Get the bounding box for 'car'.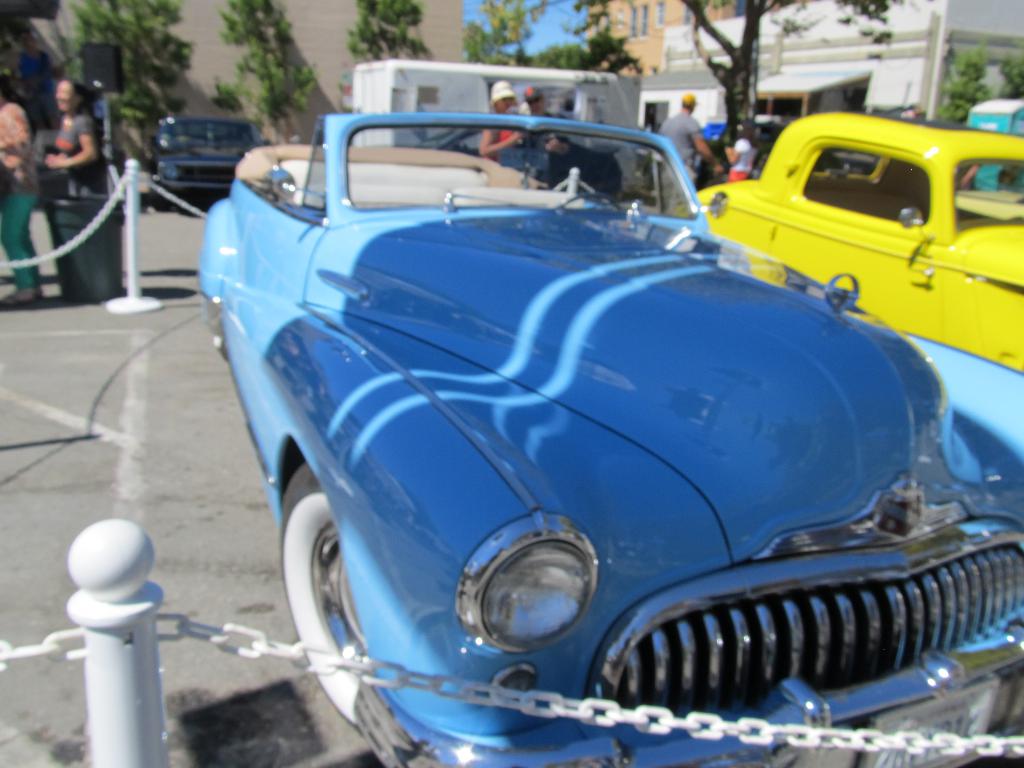
box=[154, 115, 276, 214].
